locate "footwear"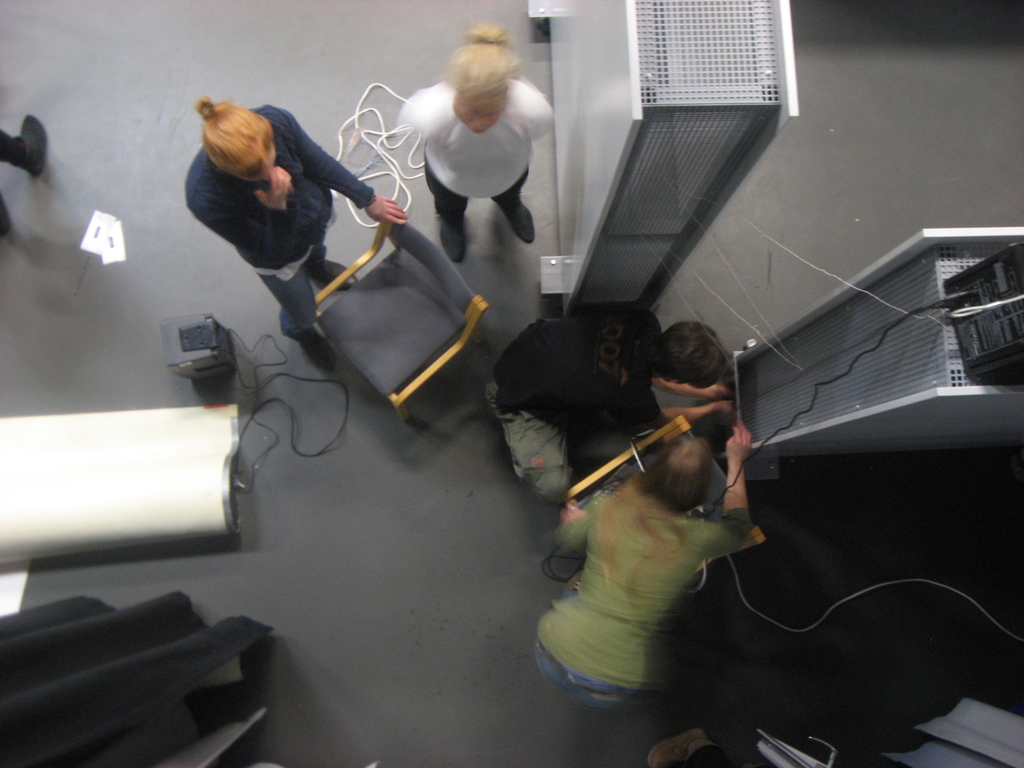
rect(319, 261, 359, 290)
